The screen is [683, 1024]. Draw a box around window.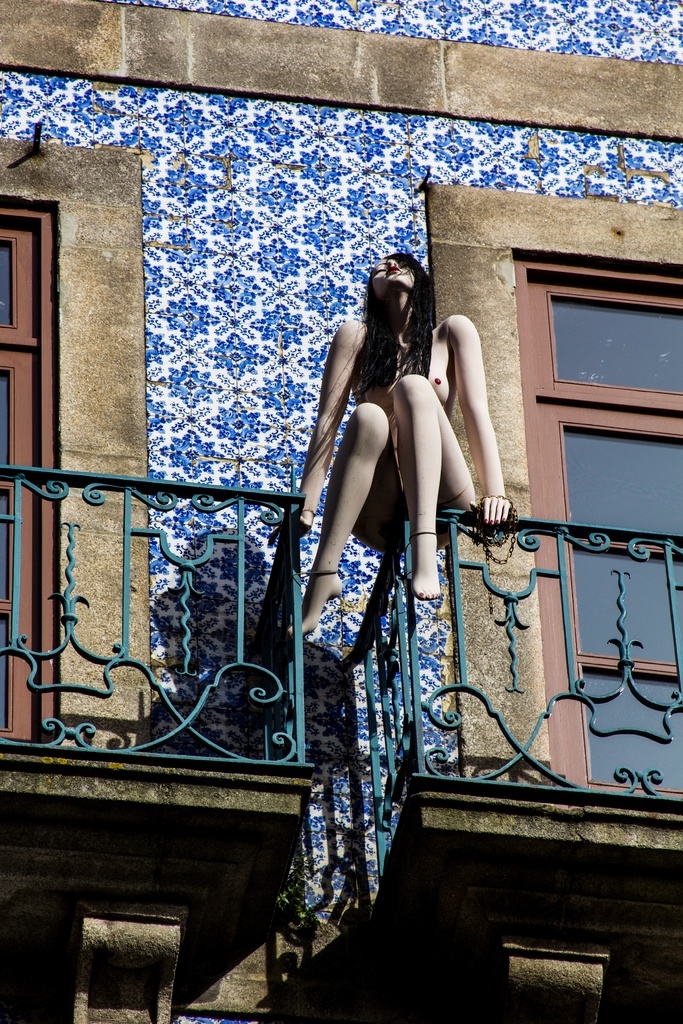
506, 244, 679, 798.
